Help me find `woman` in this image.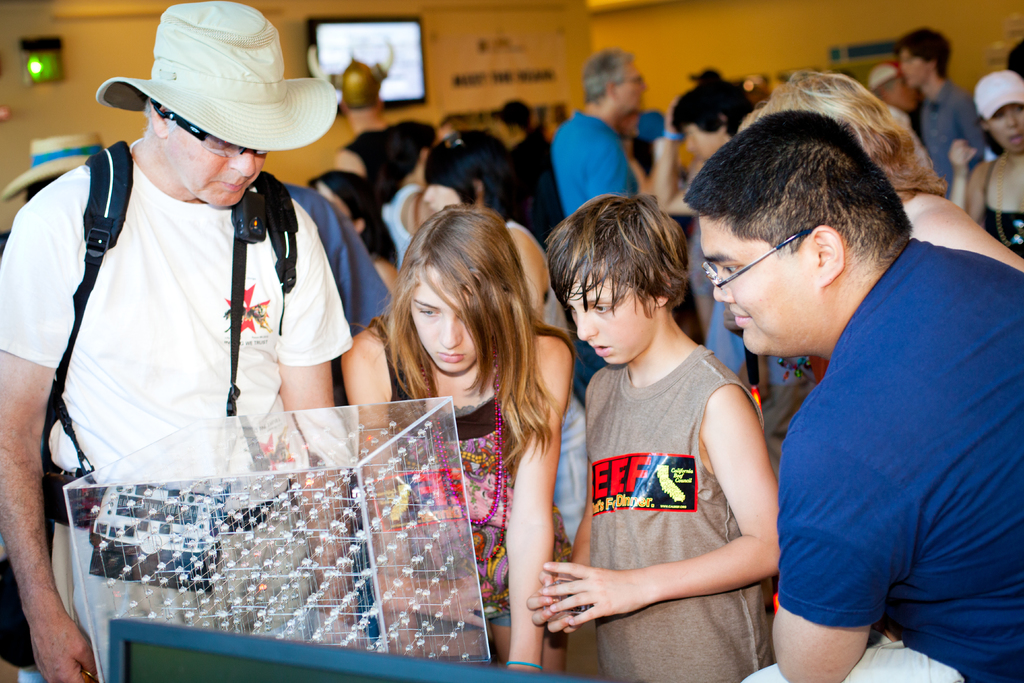
Found it: BBox(735, 69, 1023, 291).
